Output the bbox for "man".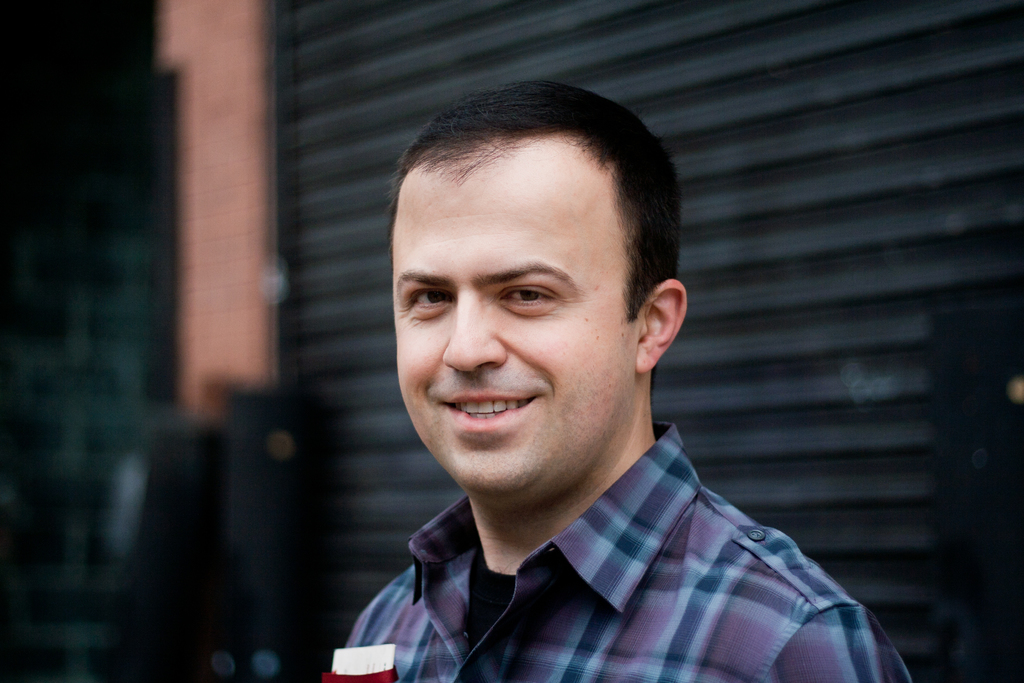
{"x1": 288, "y1": 80, "x2": 908, "y2": 677}.
